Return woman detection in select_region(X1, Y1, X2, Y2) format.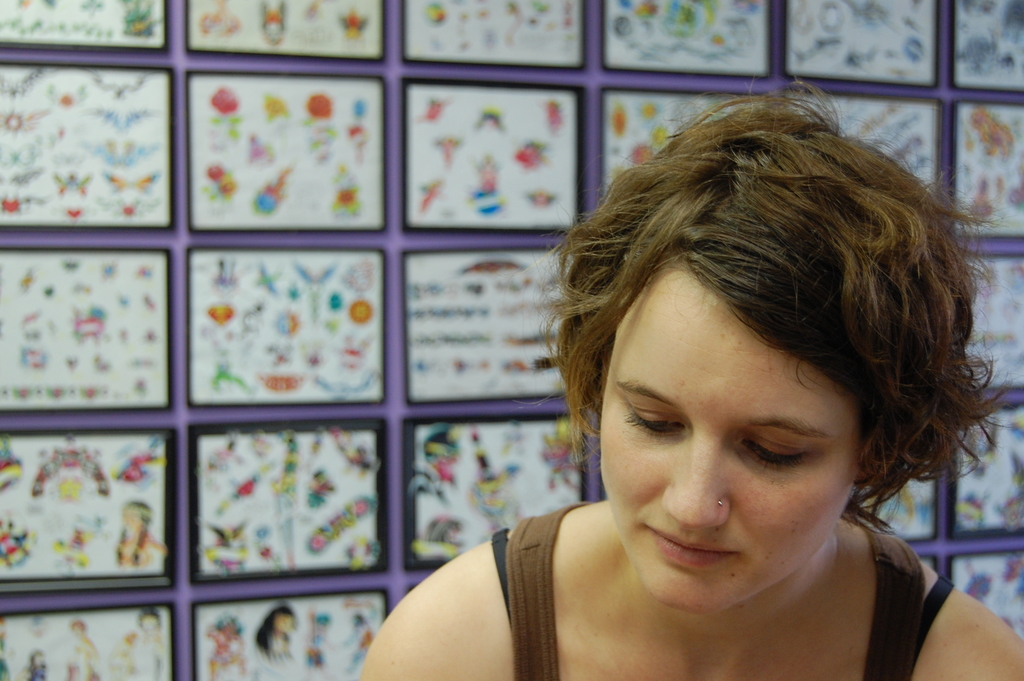
select_region(363, 114, 1023, 678).
